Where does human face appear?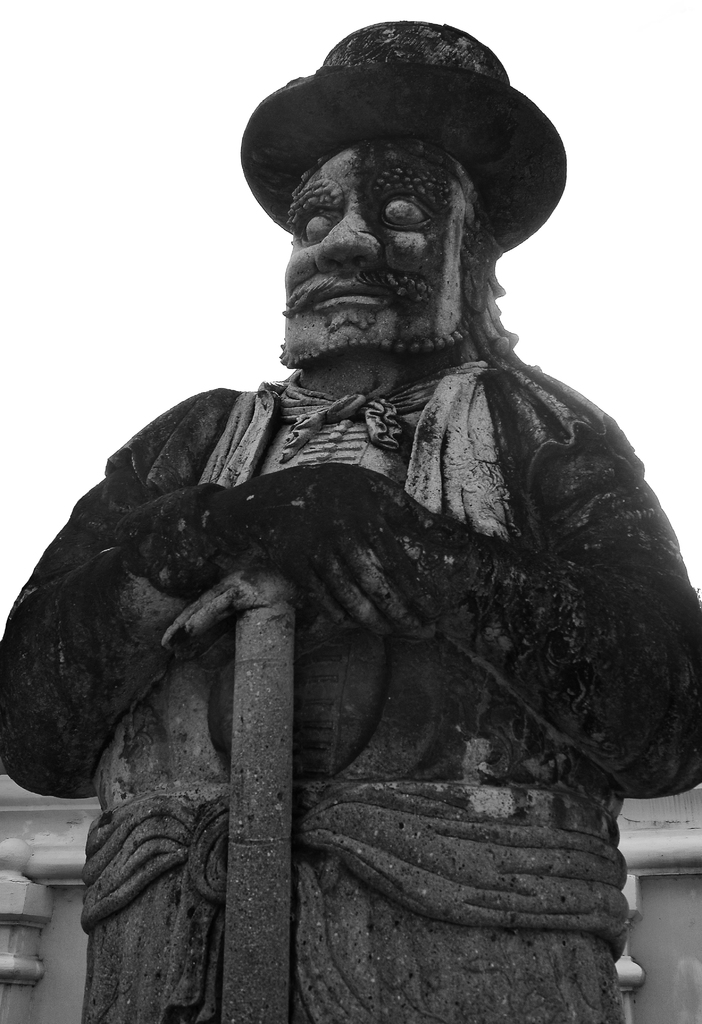
Appears at locate(282, 137, 472, 358).
